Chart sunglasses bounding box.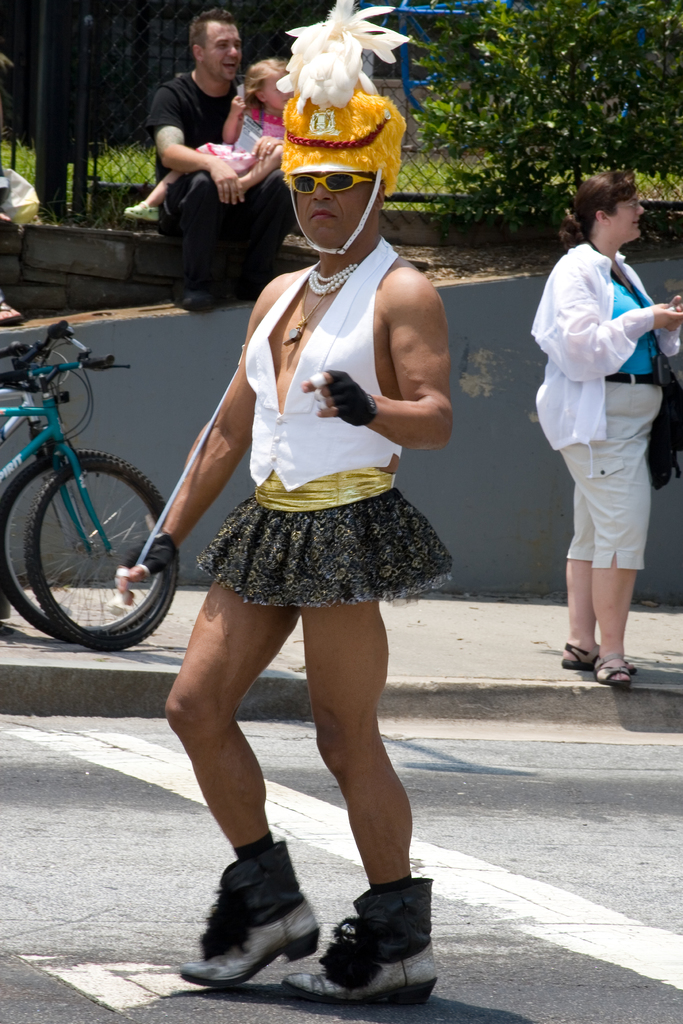
Charted: x1=286, y1=172, x2=376, y2=195.
